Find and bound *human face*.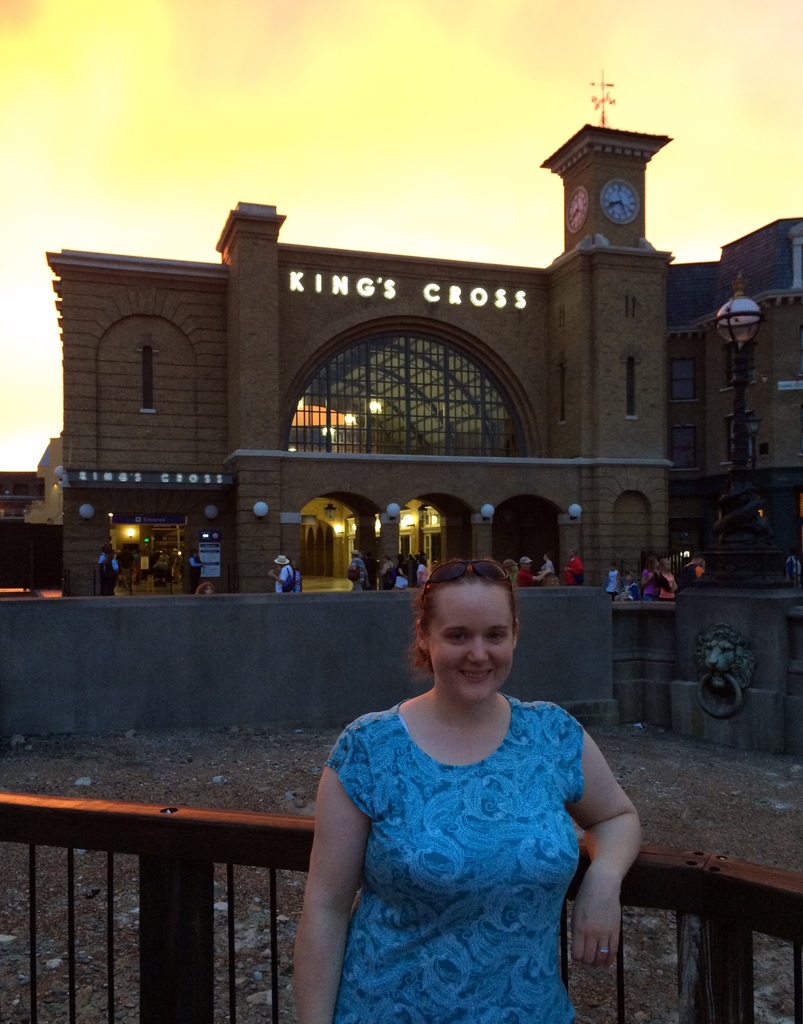
Bound: box(662, 560, 673, 574).
